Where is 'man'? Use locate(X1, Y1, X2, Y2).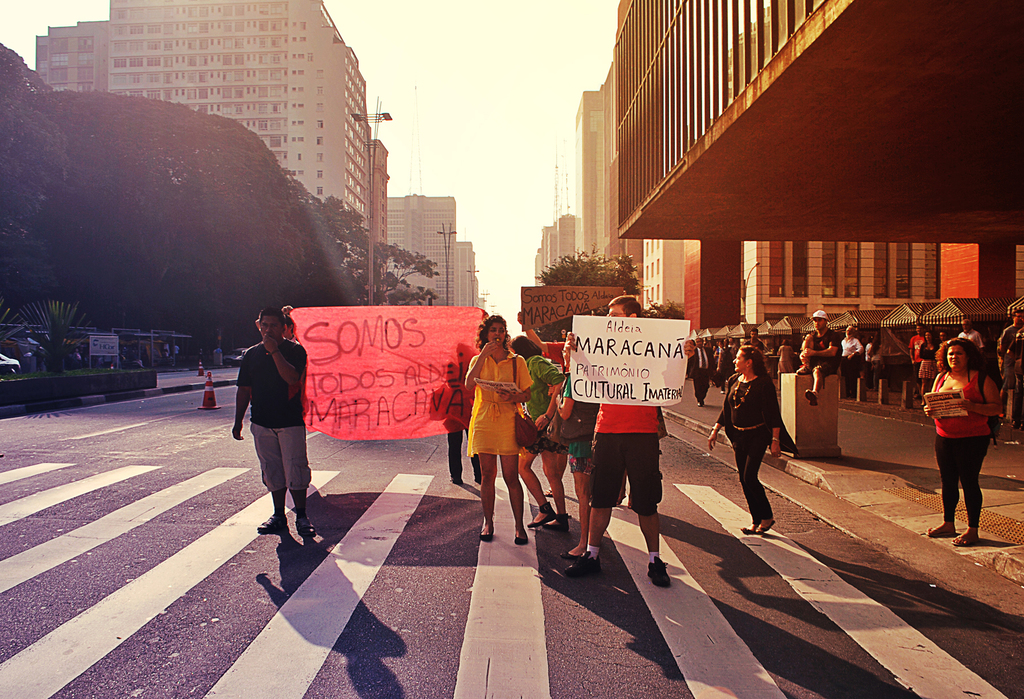
locate(906, 321, 926, 396).
